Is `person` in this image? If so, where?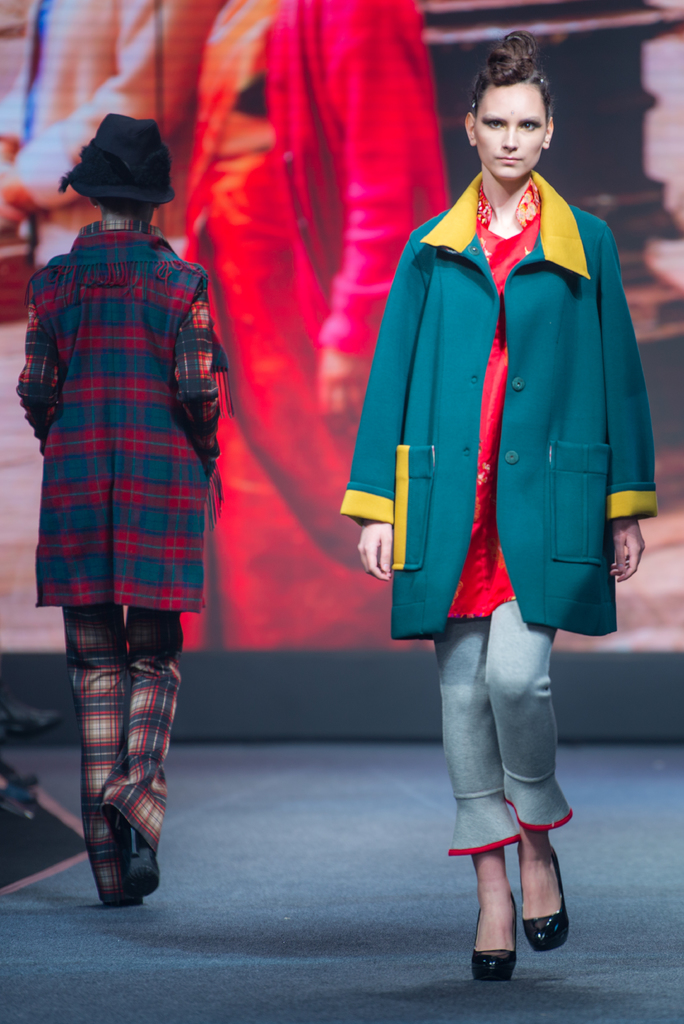
Yes, at {"x1": 8, "y1": 103, "x2": 234, "y2": 916}.
